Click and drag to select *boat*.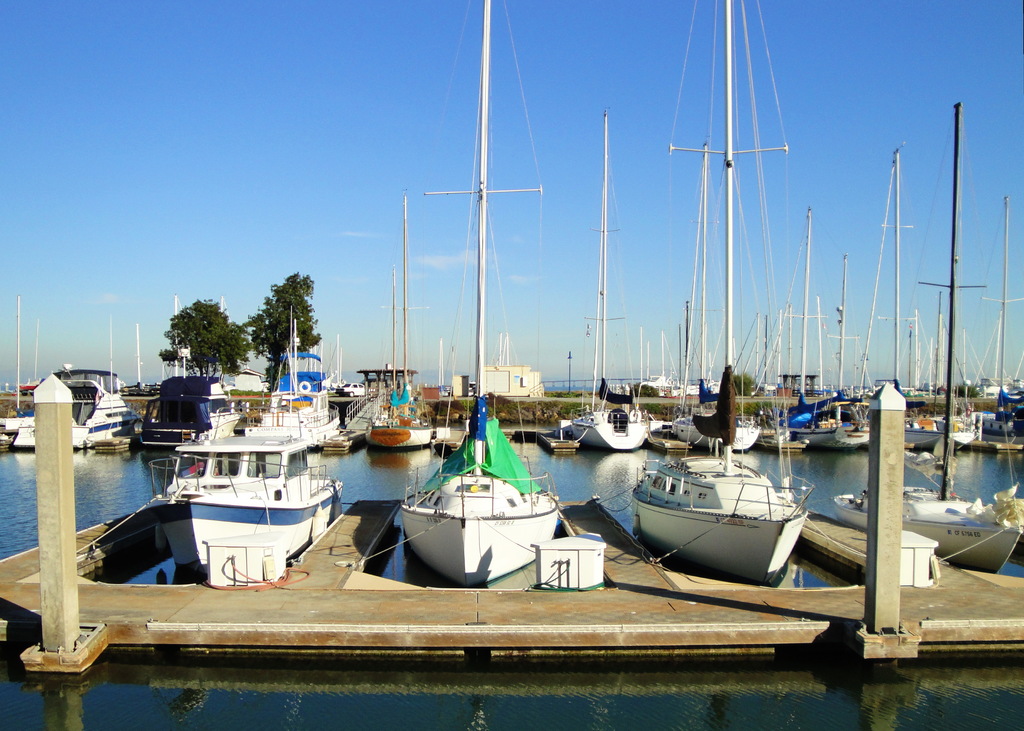
Selection: [x1=565, y1=113, x2=650, y2=454].
